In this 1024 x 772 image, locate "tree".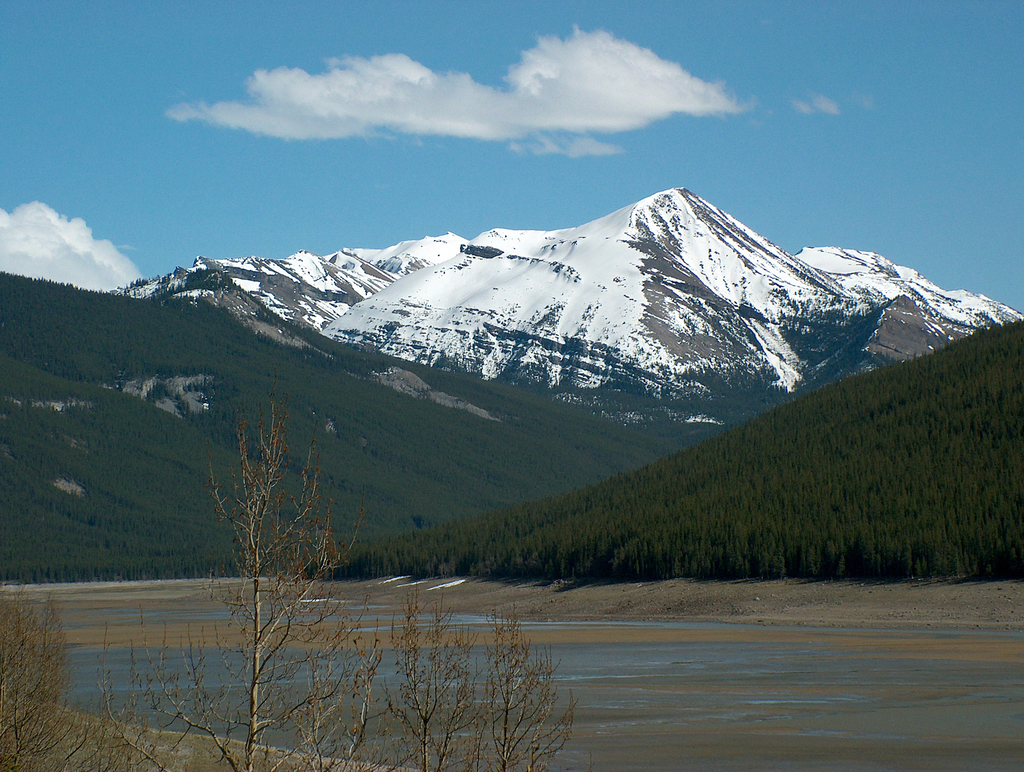
Bounding box: <bbox>0, 598, 56, 771</bbox>.
